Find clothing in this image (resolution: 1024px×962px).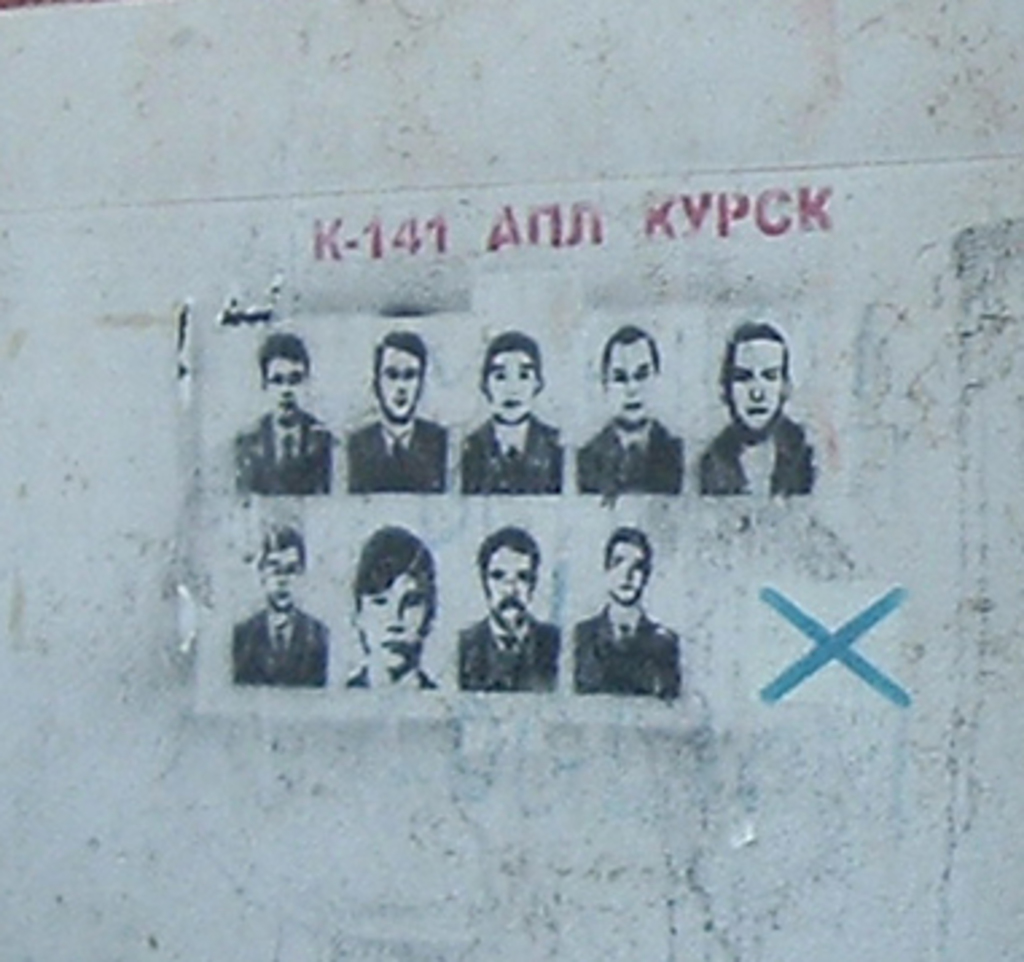
box(465, 417, 567, 494).
